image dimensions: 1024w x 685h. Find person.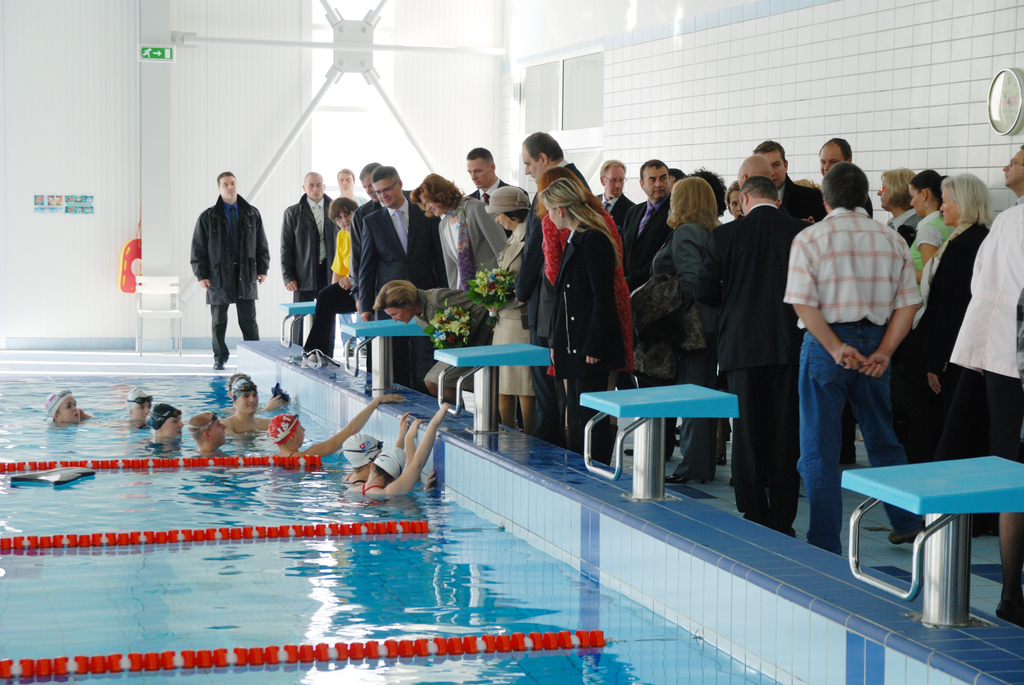
<region>220, 368, 283, 436</region>.
